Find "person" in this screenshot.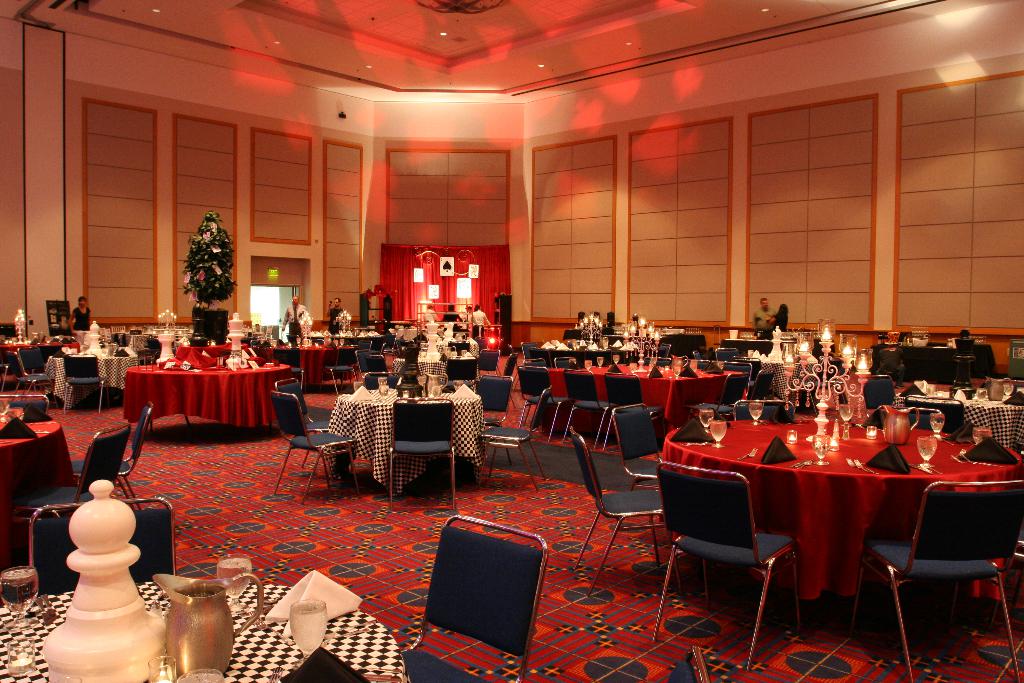
The bounding box for "person" is [67, 295, 93, 331].
